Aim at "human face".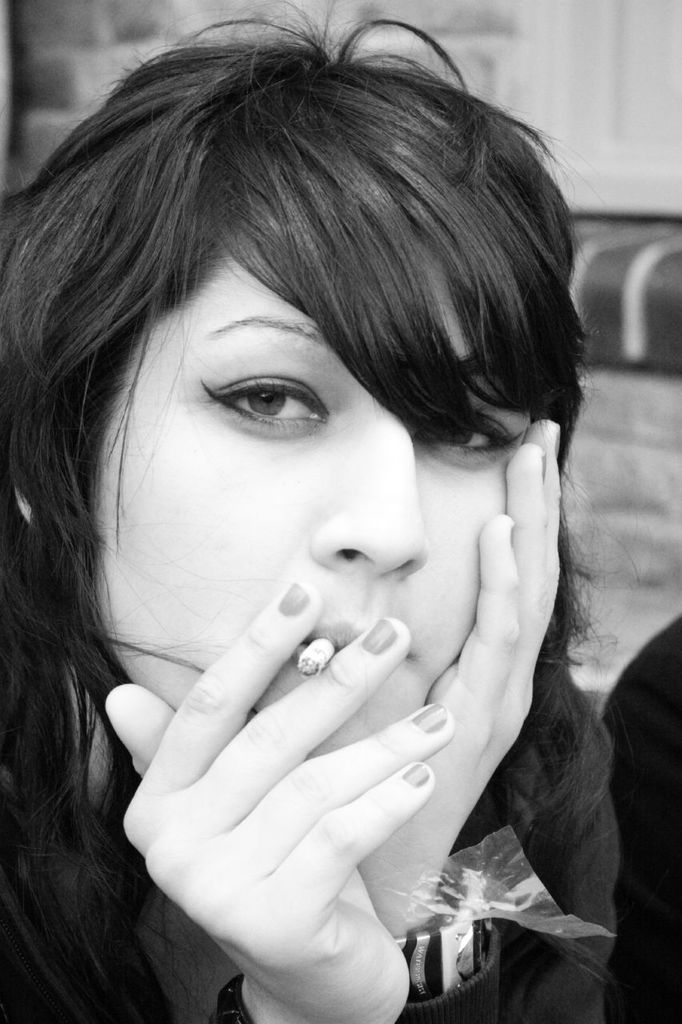
Aimed at <region>91, 251, 540, 854</region>.
